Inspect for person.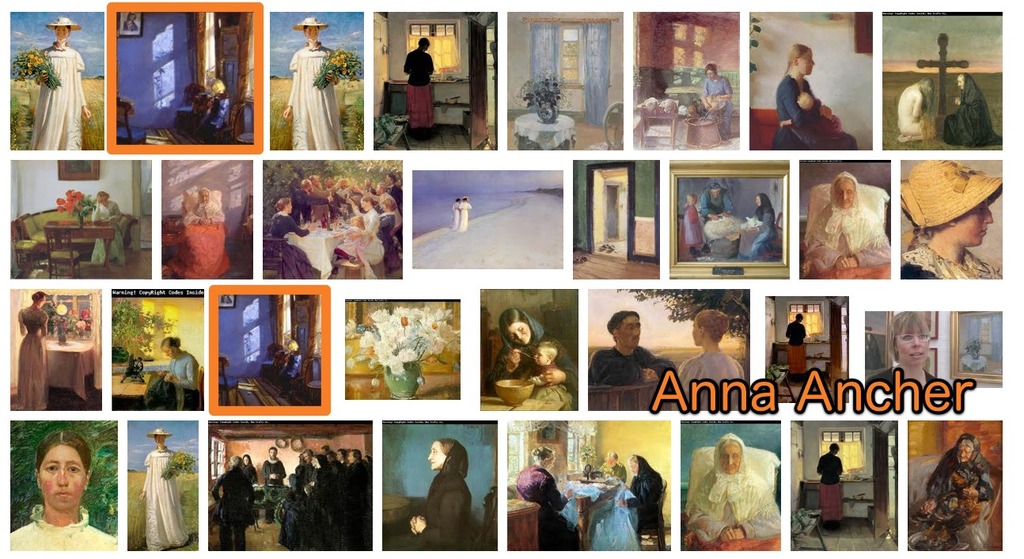
Inspection: box=[685, 433, 773, 542].
